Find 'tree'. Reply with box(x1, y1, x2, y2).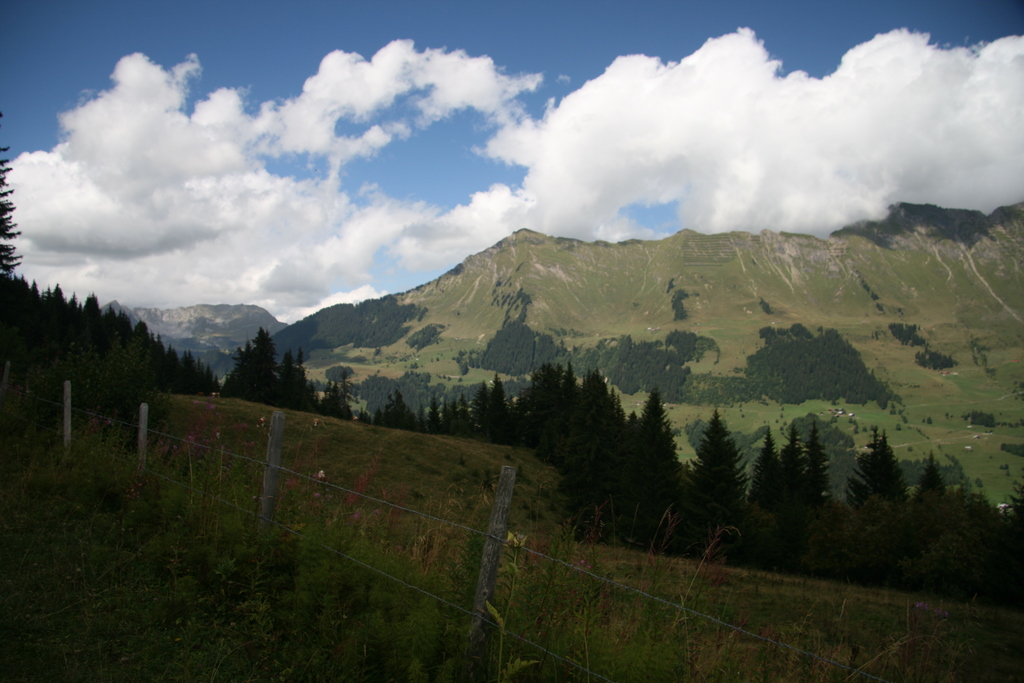
box(0, 110, 24, 276).
